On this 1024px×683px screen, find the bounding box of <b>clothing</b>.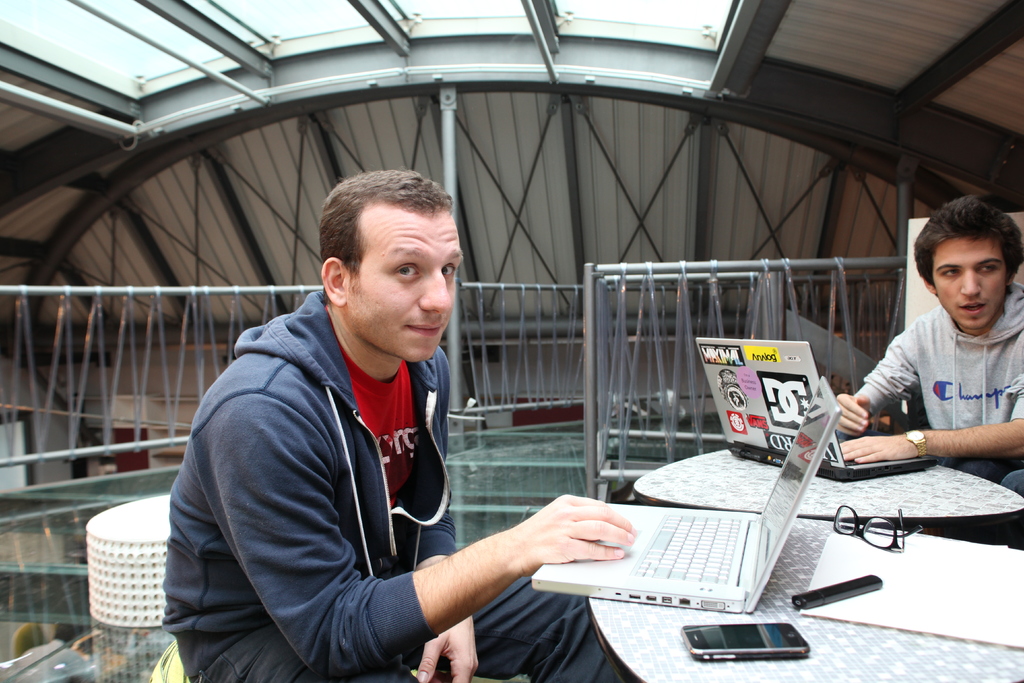
Bounding box: <box>843,268,1019,502</box>.
